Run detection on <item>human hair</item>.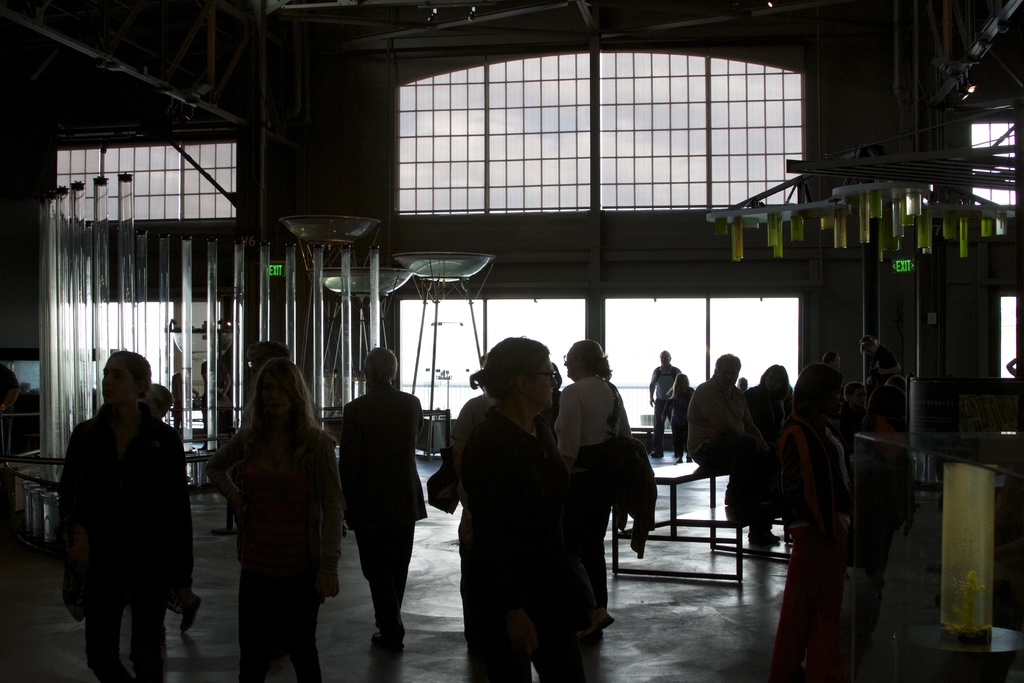
Result: <region>470, 336, 547, 402</region>.
